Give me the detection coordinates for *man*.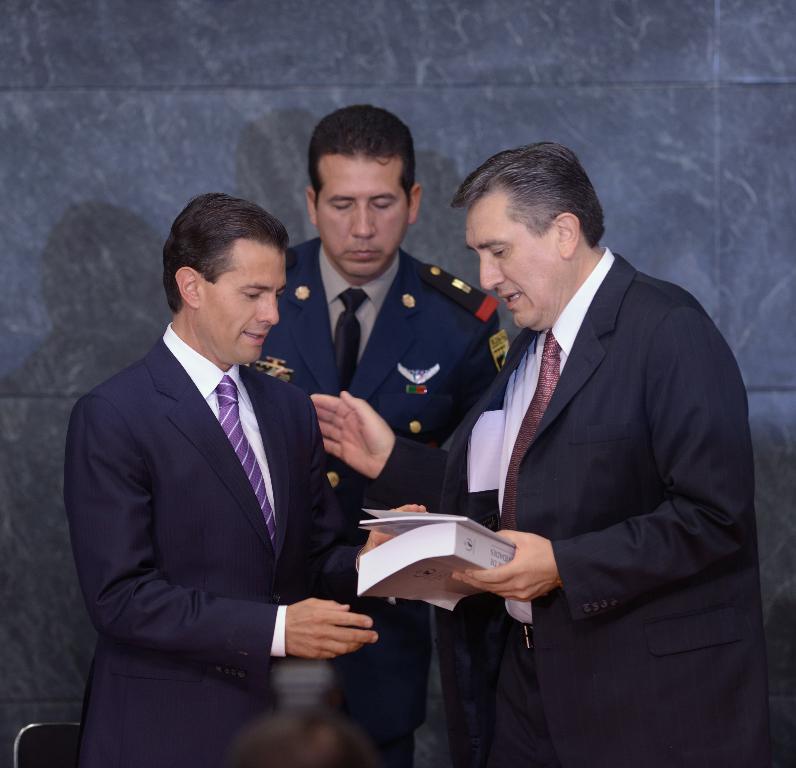
414,120,748,758.
